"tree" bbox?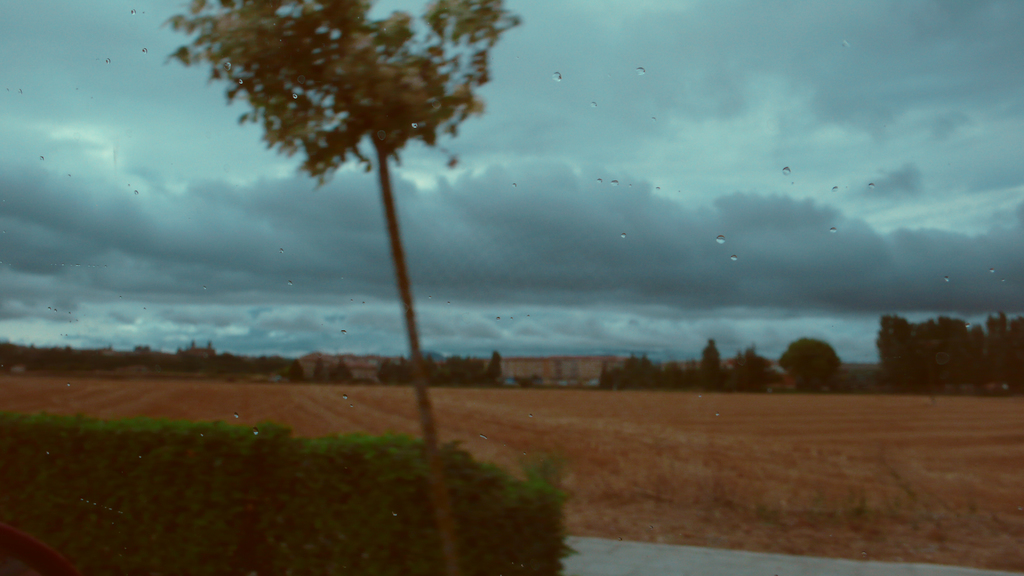
bbox(161, 0, 514, 575)
